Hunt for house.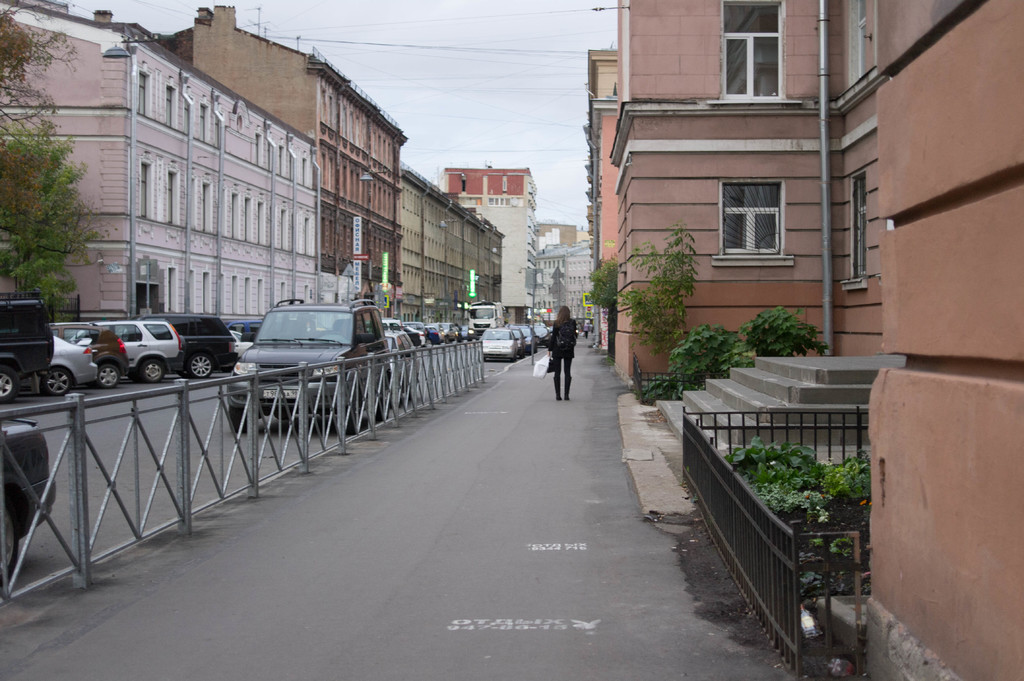
Hunted down at 161, 0, 414, 314.
